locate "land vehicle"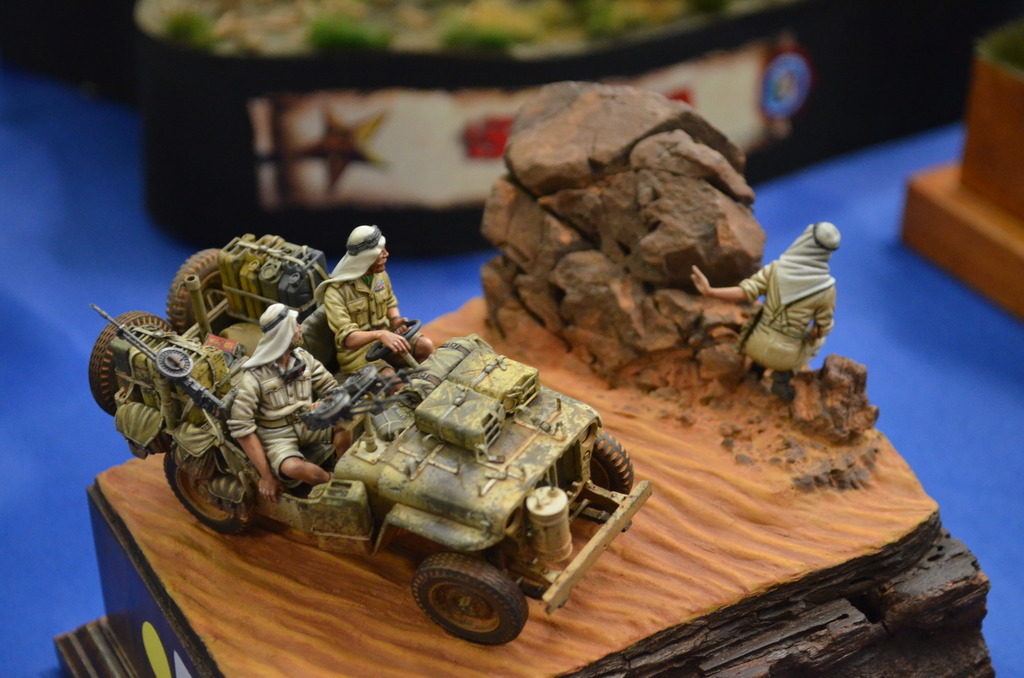
(61, 217, 800, 639)
